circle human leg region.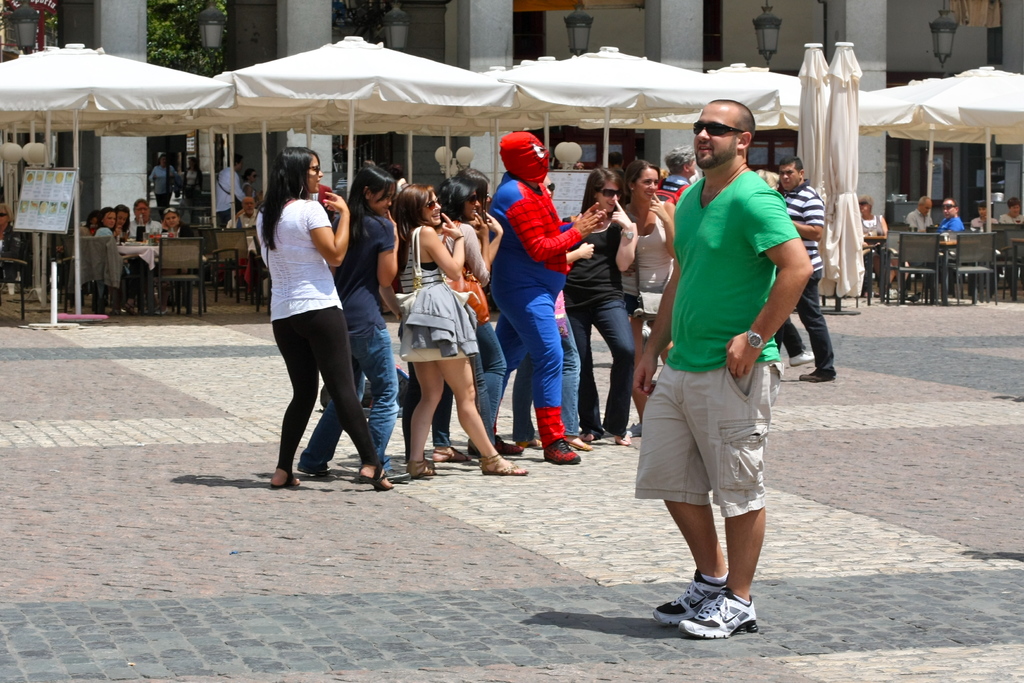
Region: 774 315 813 363.
